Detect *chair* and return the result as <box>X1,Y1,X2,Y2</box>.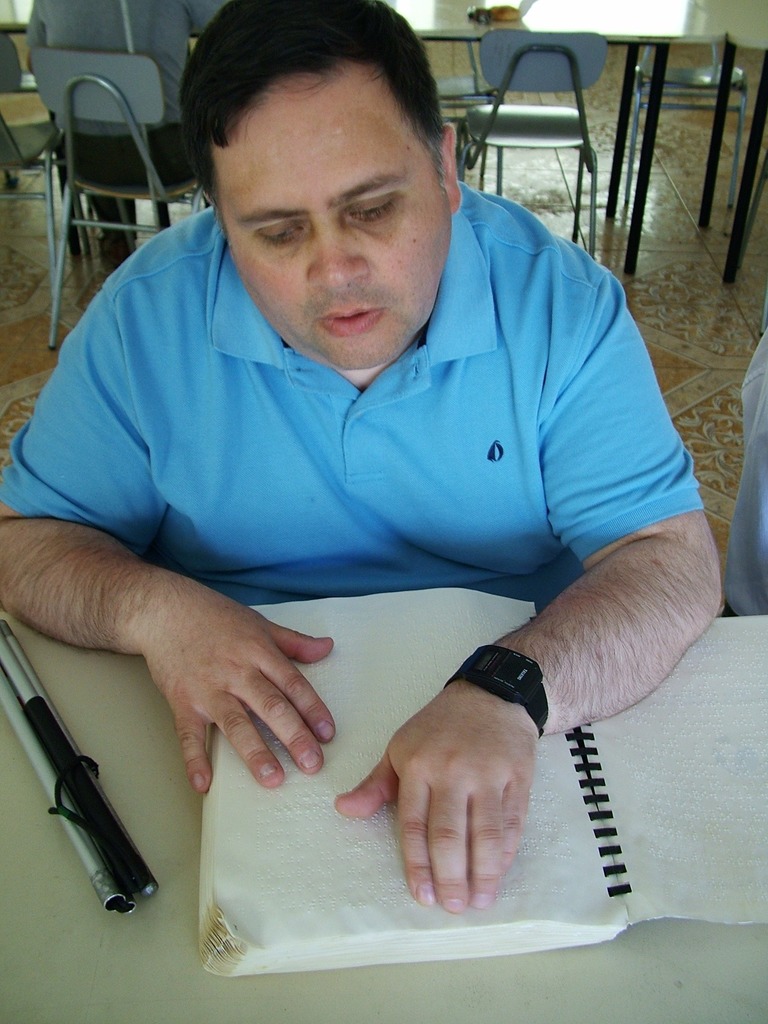
<box>432,43,497,197</box>.
